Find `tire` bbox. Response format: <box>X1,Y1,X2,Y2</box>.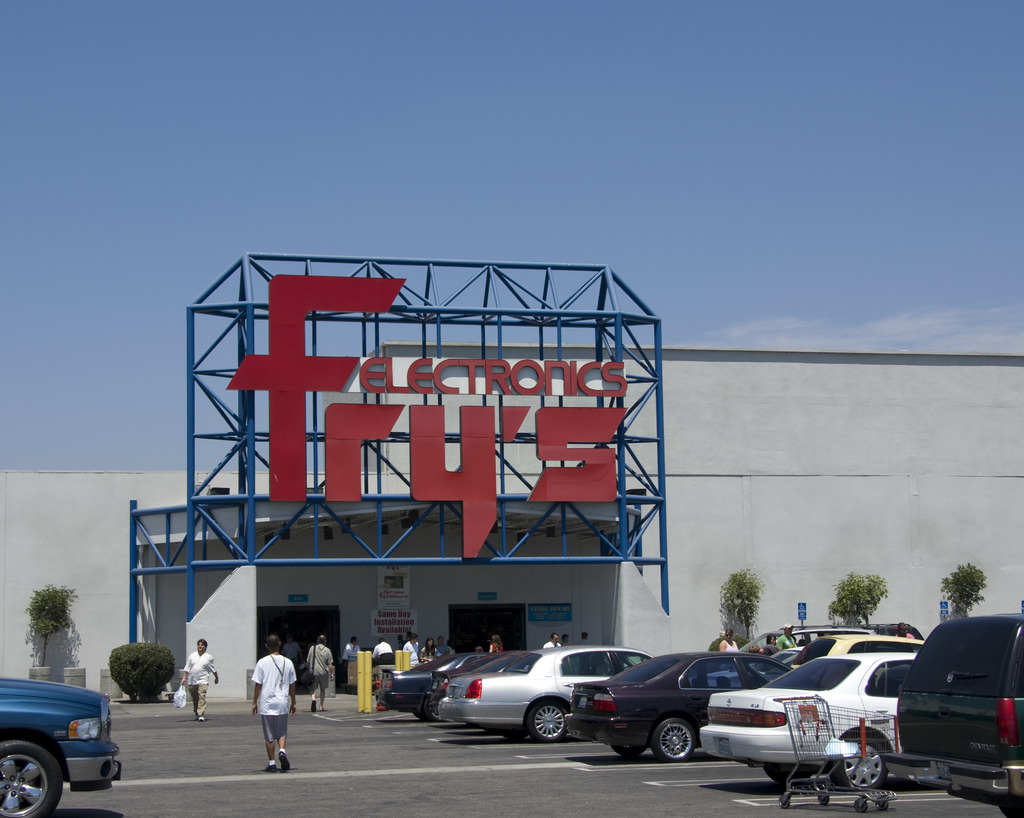
<box>506,729,529,742</box>.
